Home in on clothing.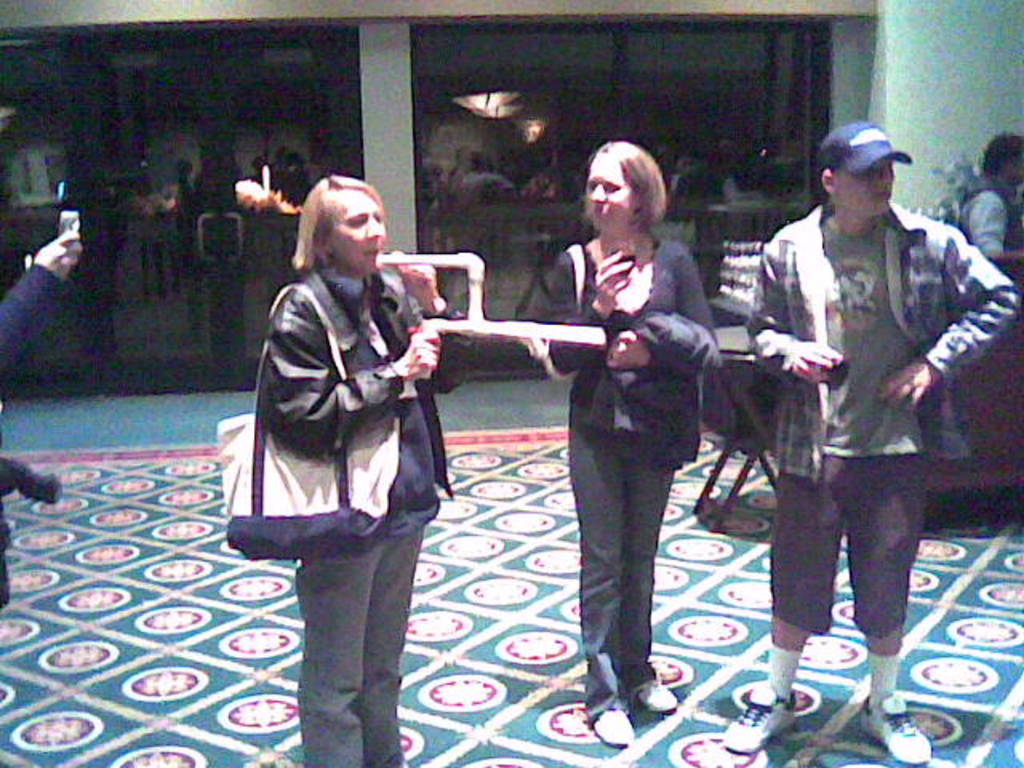
Homed in at l=541, t=149, r=742, b=694.
